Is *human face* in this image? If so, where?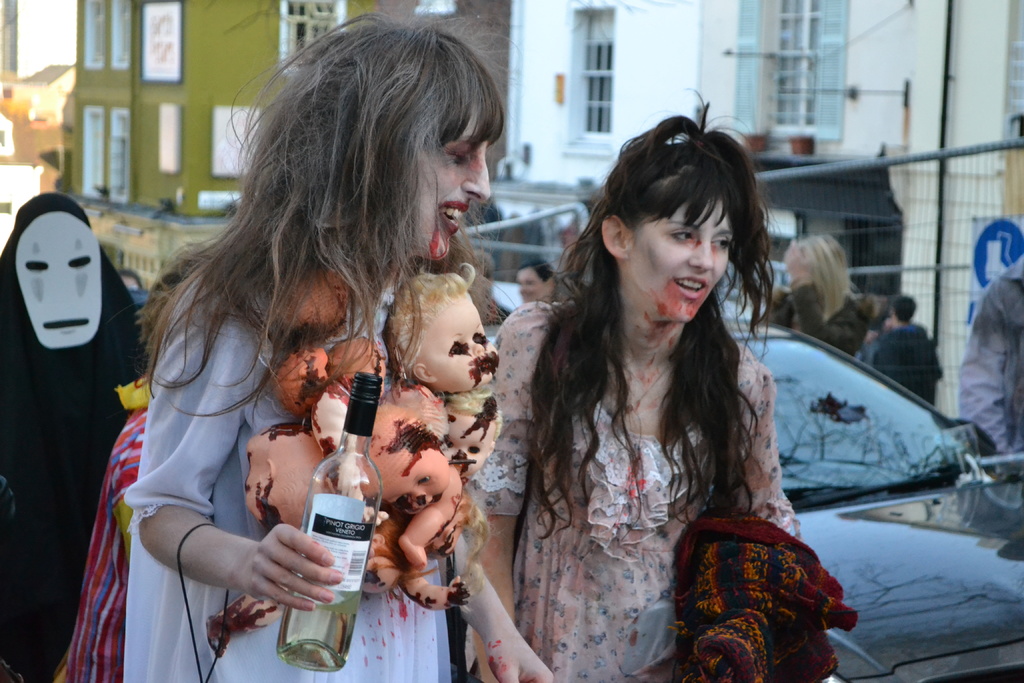
Yes, at bbox=[439, 304, 497, 388].
